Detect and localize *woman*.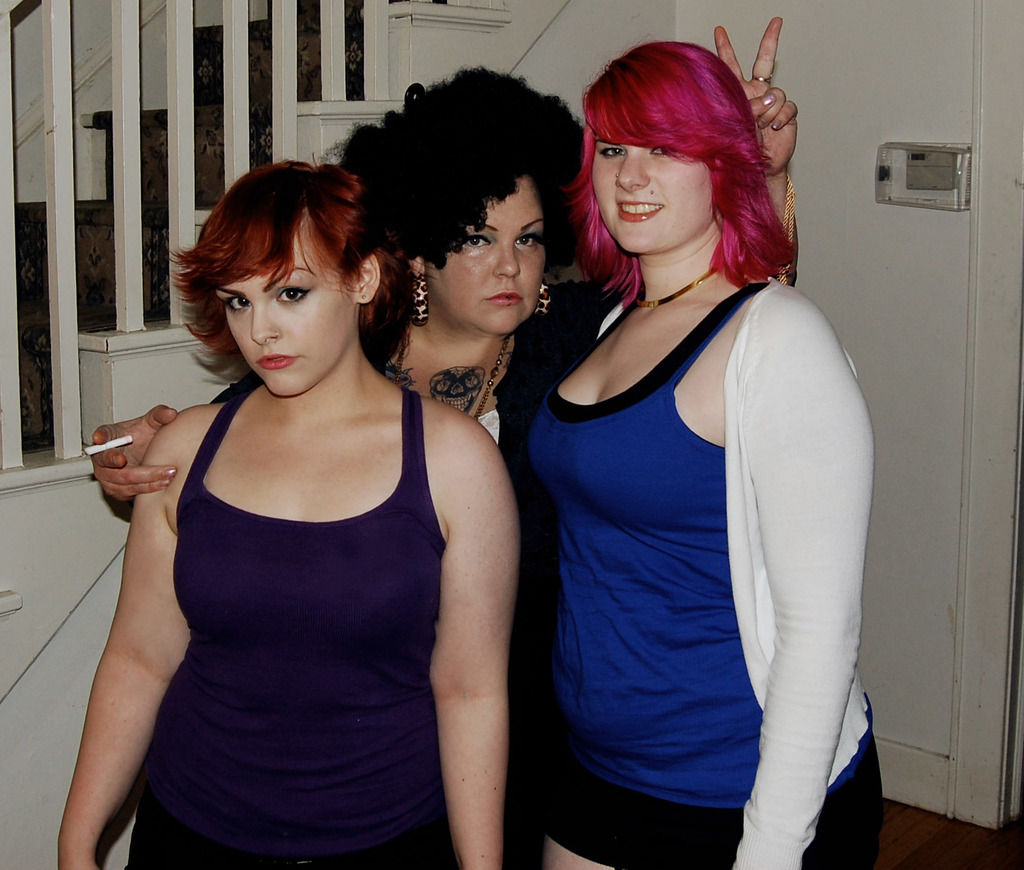
Localized at [525,43,877,869].
